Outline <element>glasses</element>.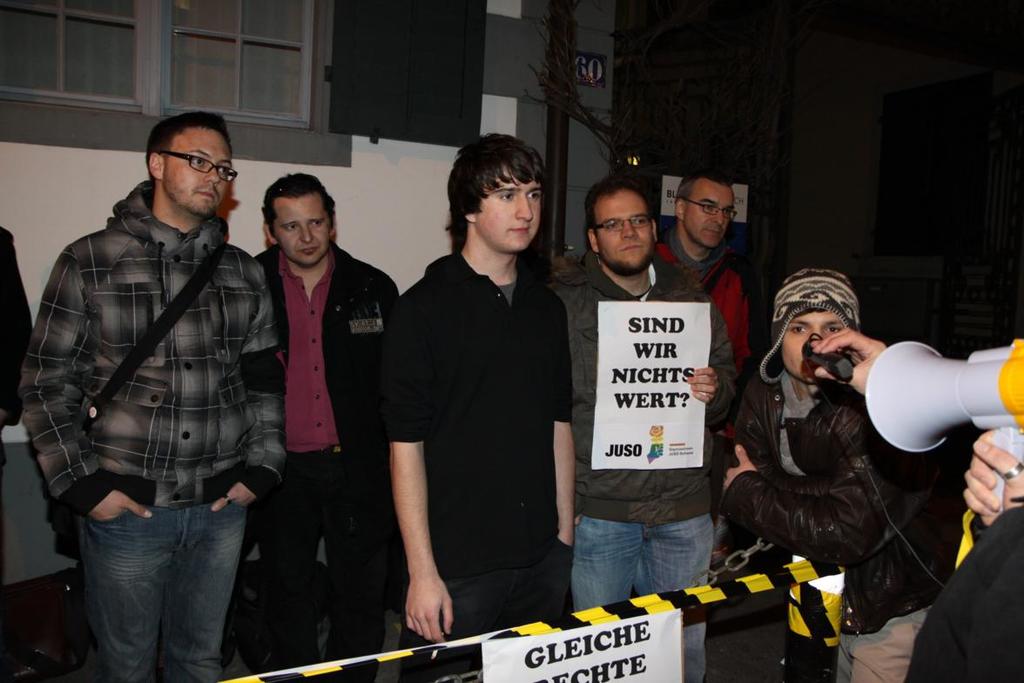
Outline: bbox(595, 213, 658, 233).
